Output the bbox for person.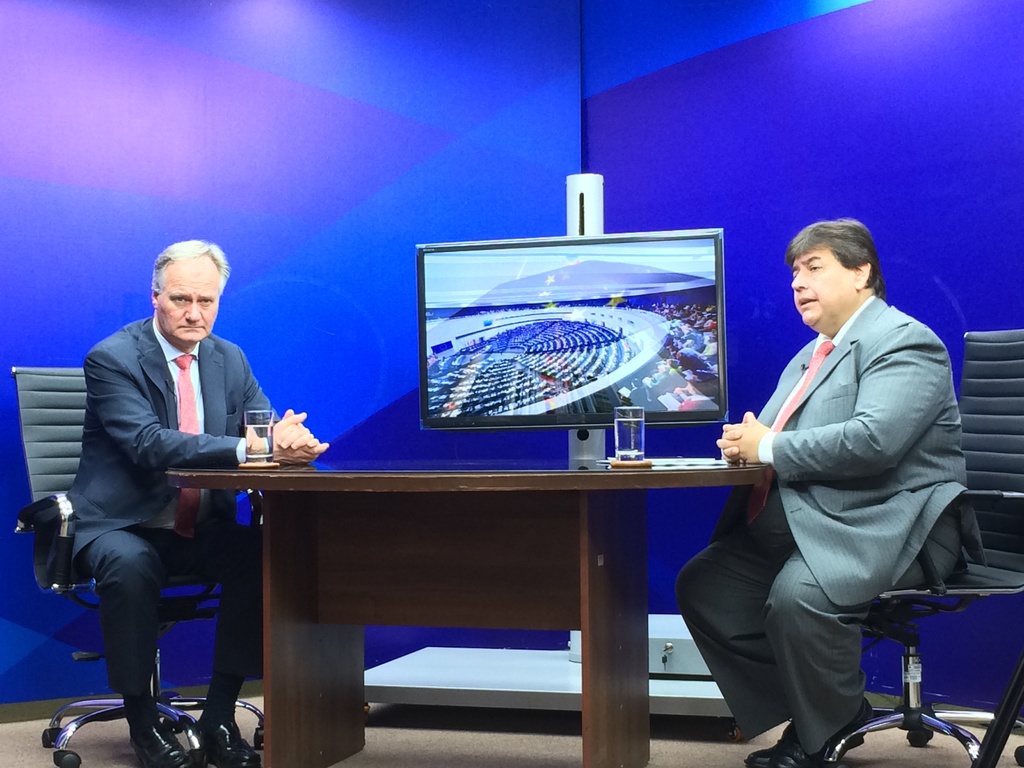
<bbox>47, 224, 281, 739</bbox>.
